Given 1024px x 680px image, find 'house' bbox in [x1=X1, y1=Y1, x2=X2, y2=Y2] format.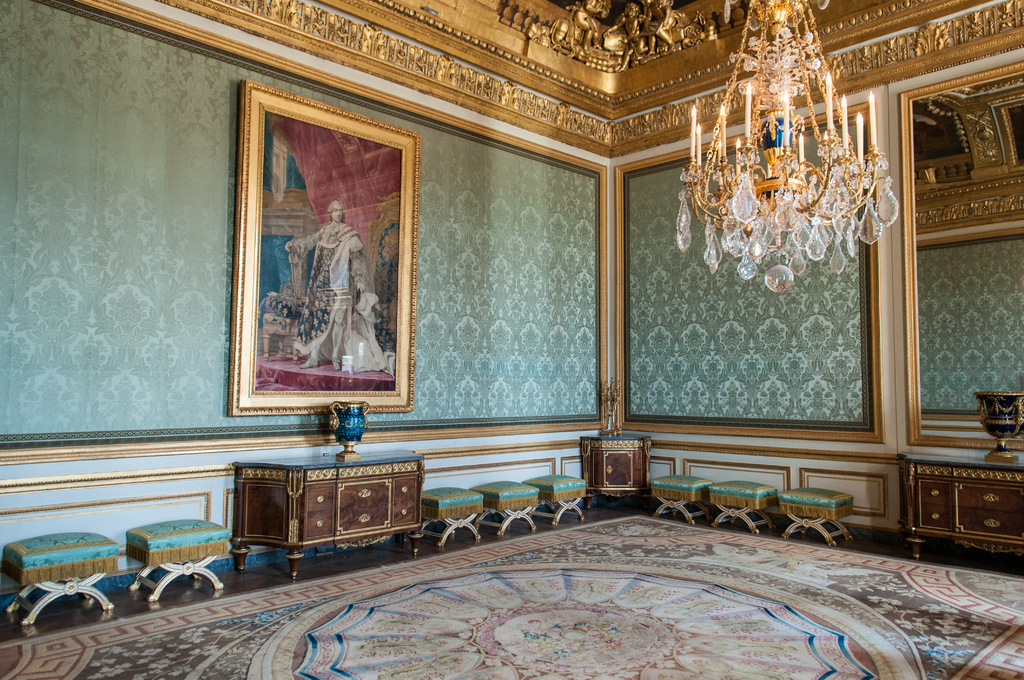
[x1=0, y1=0, x2=1023, y2=679].
